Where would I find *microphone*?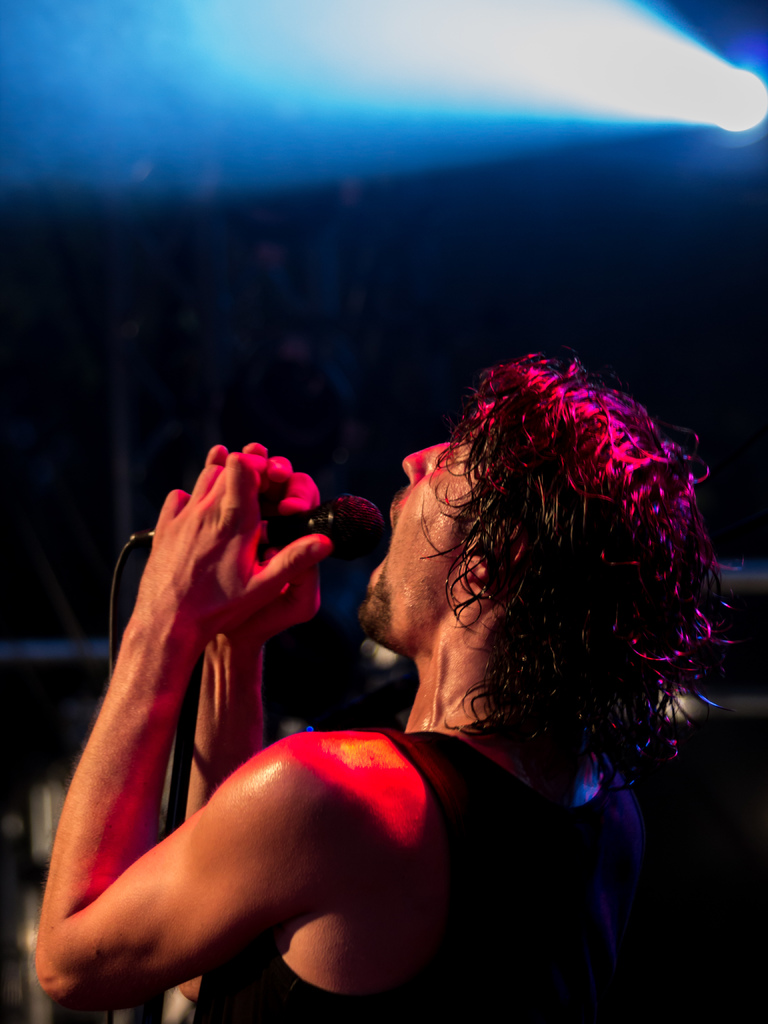
At <bbox>255, 492, 389, 560</bbox>.
